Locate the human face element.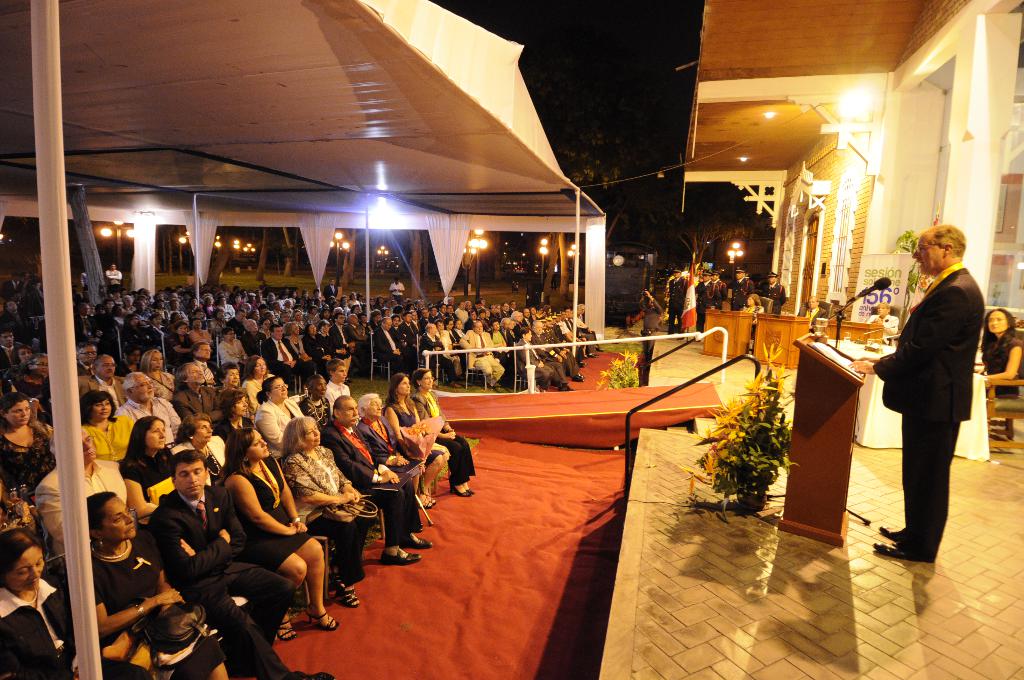
Element bbox: crop(7, 303, 16, 312).
